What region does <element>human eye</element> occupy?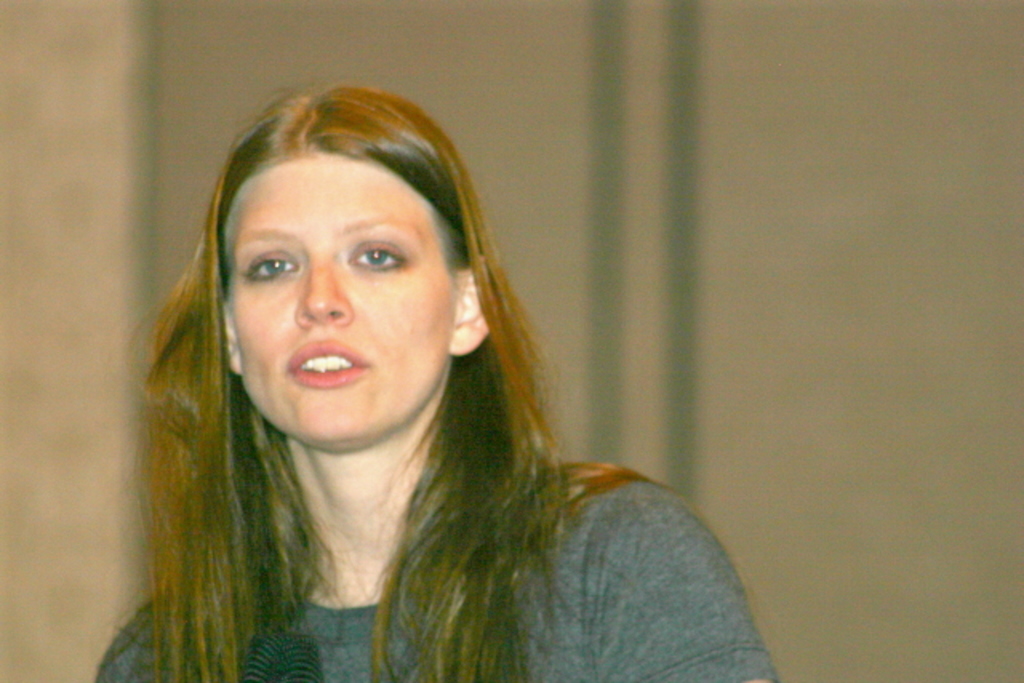
328, 221, 413, 290.
